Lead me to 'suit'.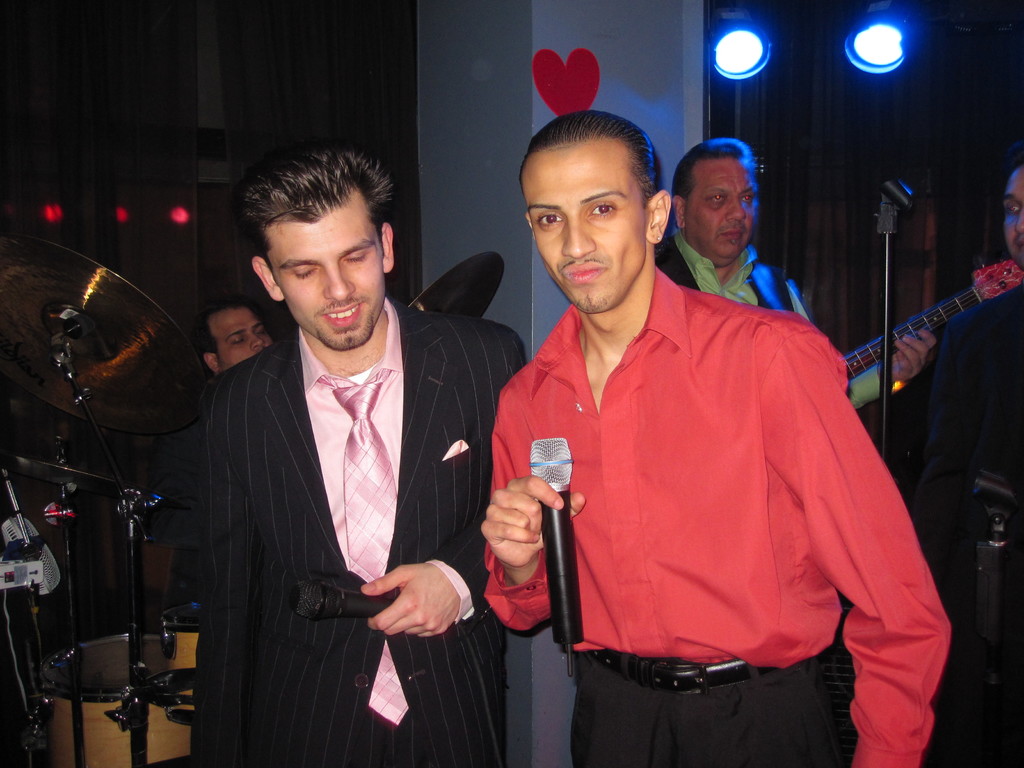
Lead to [178, 213, 498, 758].
